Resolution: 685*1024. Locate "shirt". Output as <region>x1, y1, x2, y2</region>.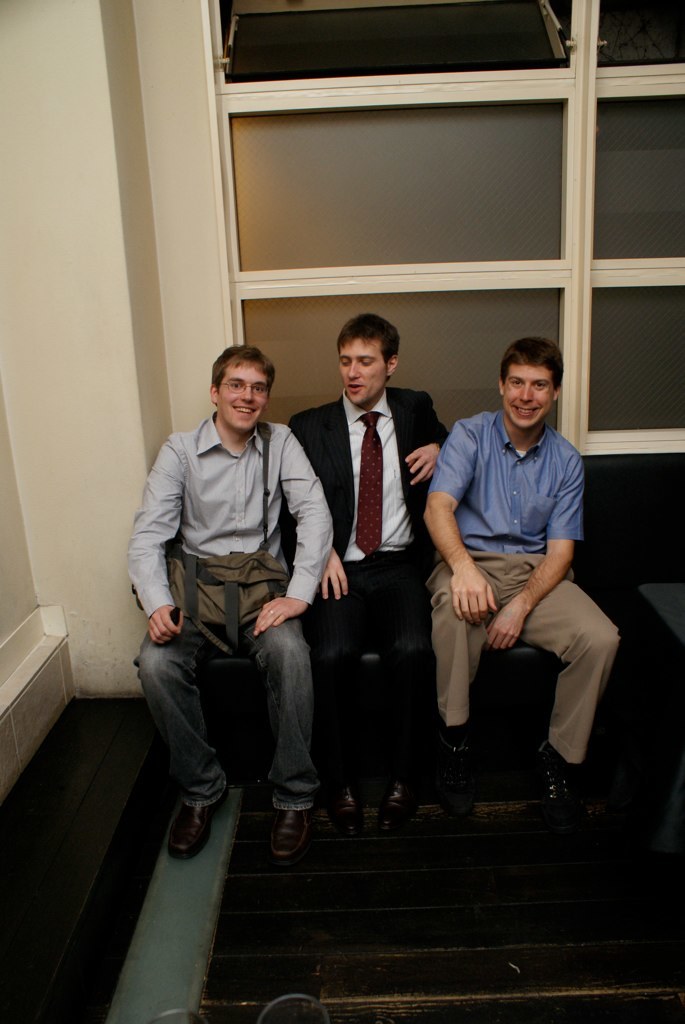
<region>123, 409, 336, 620</region>.
